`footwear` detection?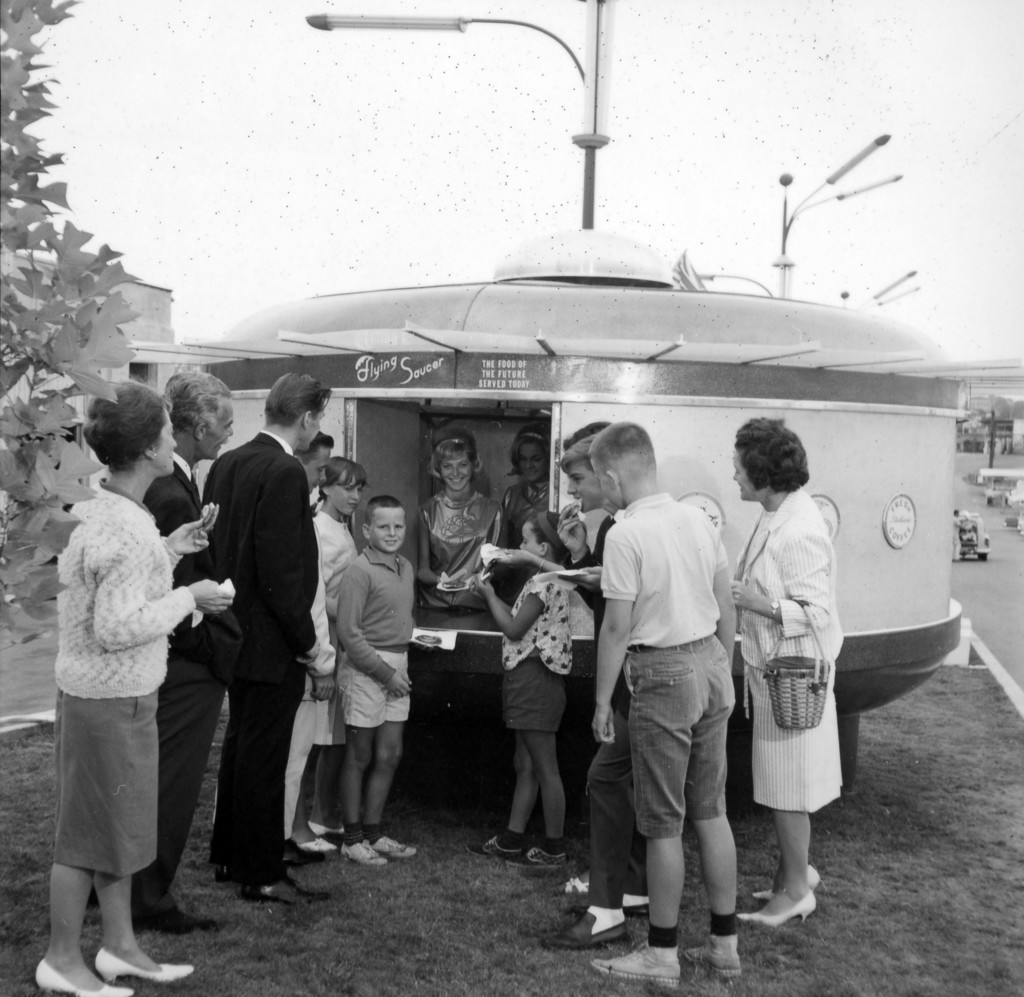
568, 896, 659, 919
